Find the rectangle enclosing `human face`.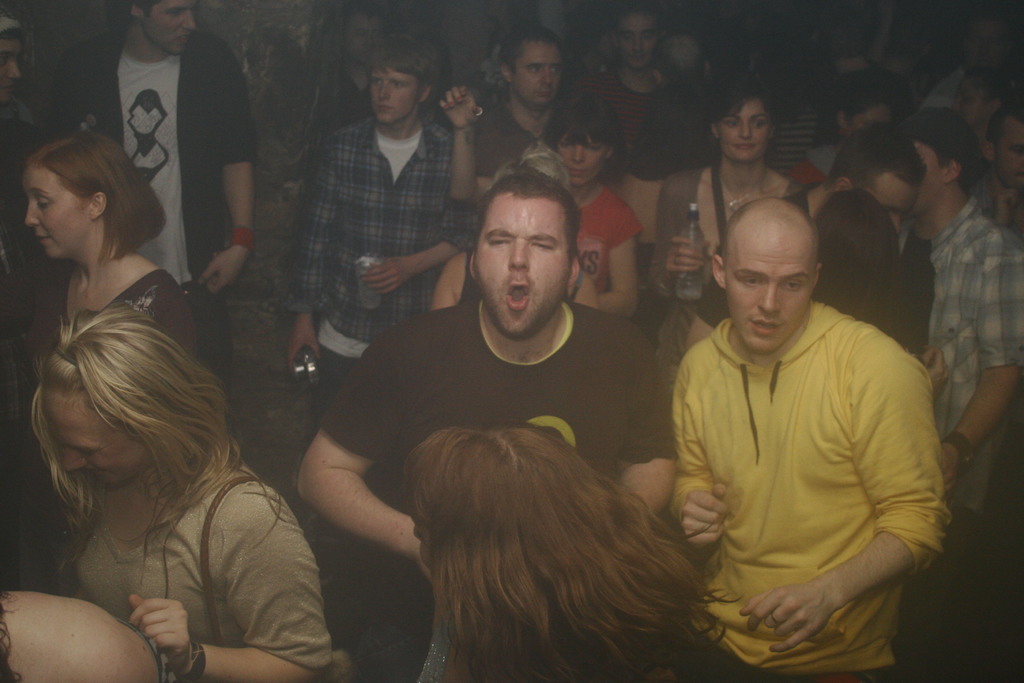
crop(557, 131, 609, 185).
